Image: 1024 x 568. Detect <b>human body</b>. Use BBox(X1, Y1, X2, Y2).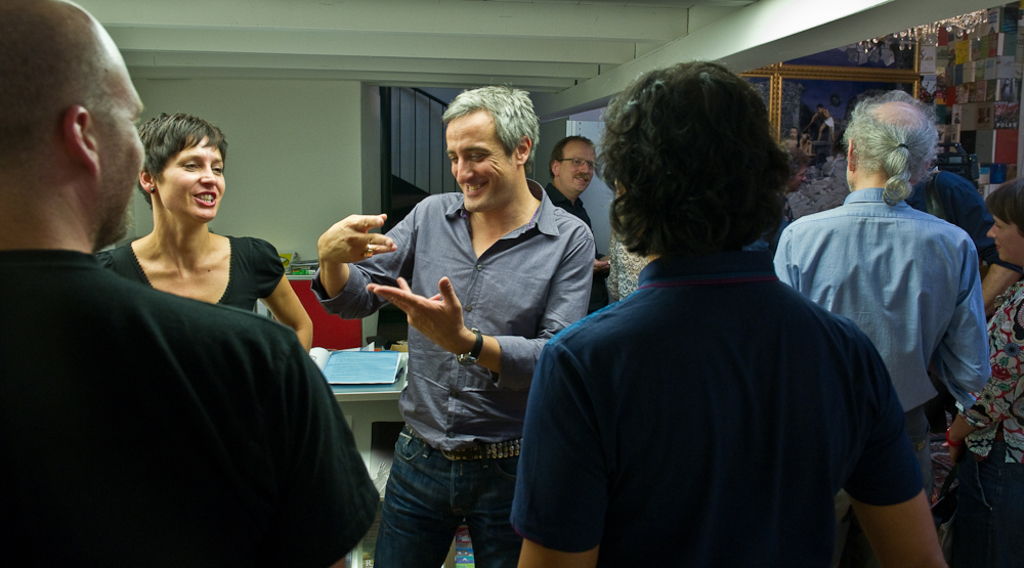
BBox(805, 105, 835, 141).
